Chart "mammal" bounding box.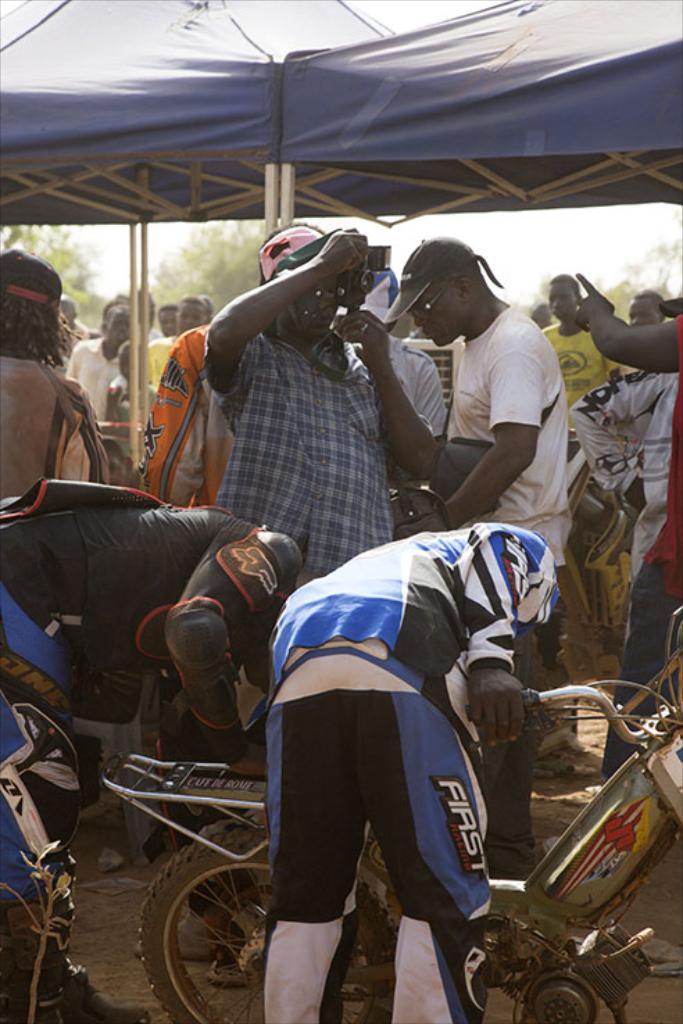
Charted: {"x1": 111, "y1": 341, "x2": 161, "y2": 456}.
